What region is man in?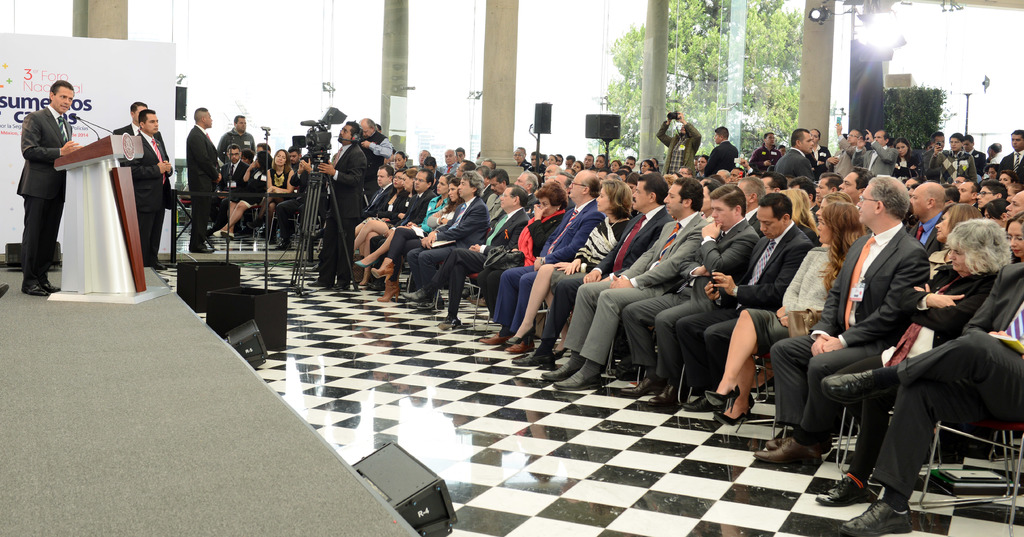
box=[316, 120, 362, 288].
